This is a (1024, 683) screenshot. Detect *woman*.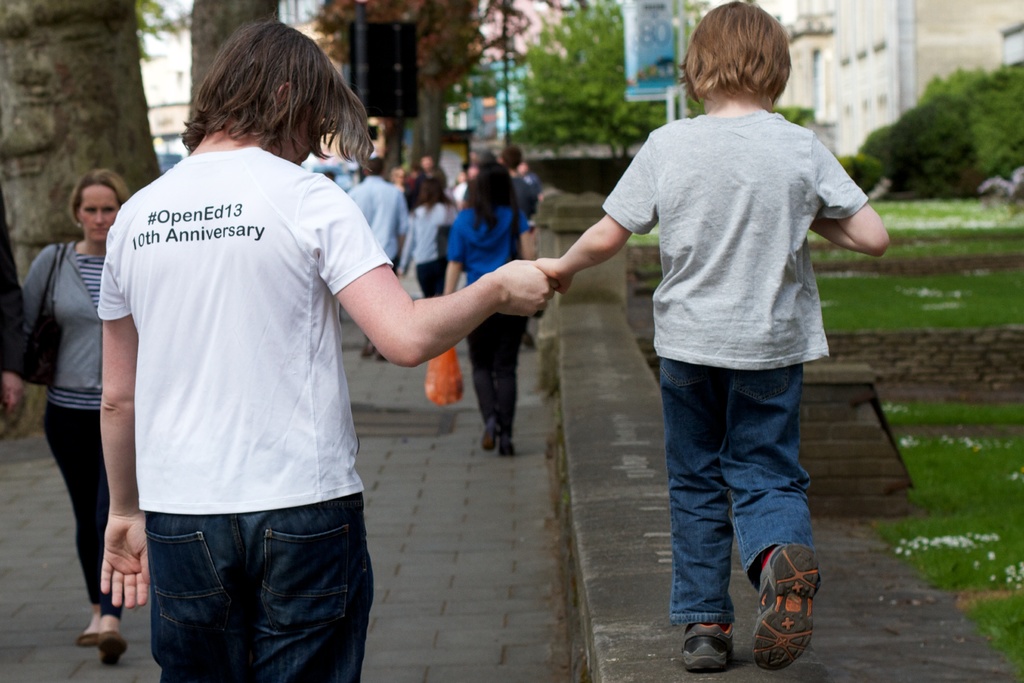
box(392, 166, 461, 294).
